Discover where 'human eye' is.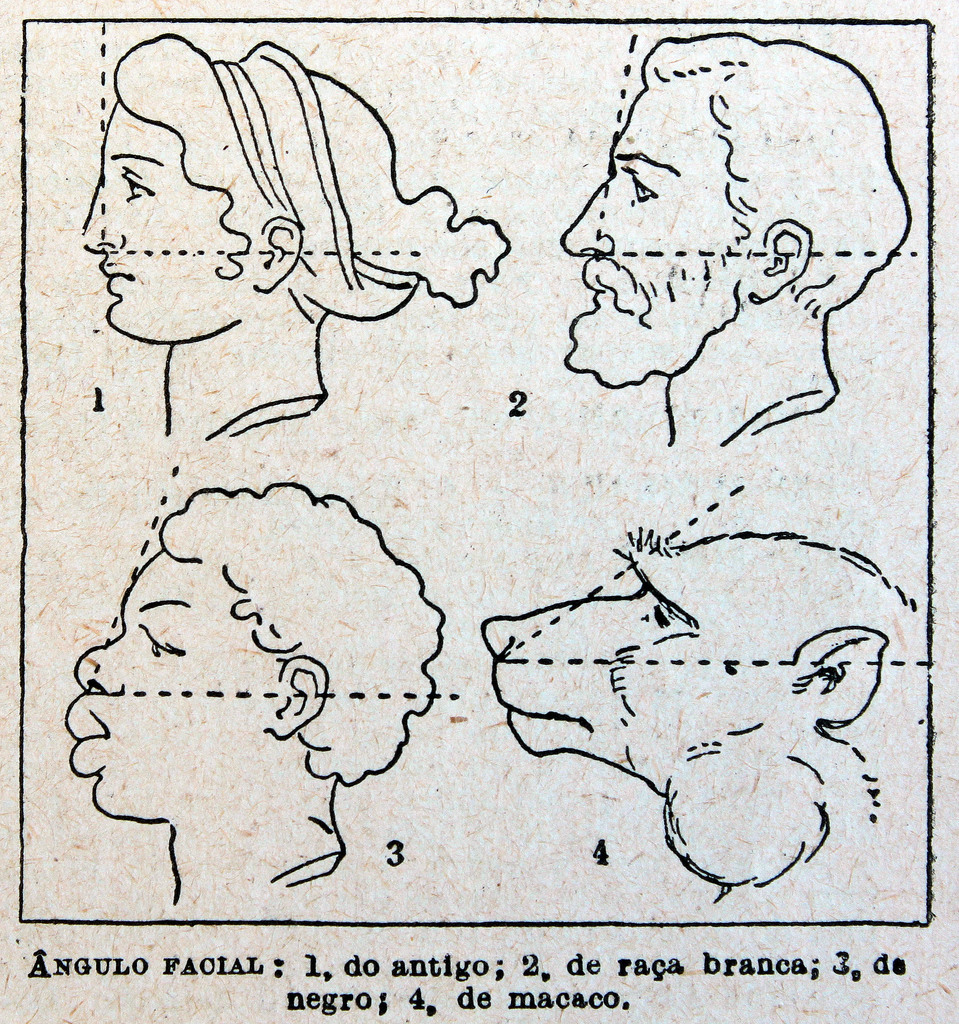
Discovered at l=618, t=162, r=667, b=211.
